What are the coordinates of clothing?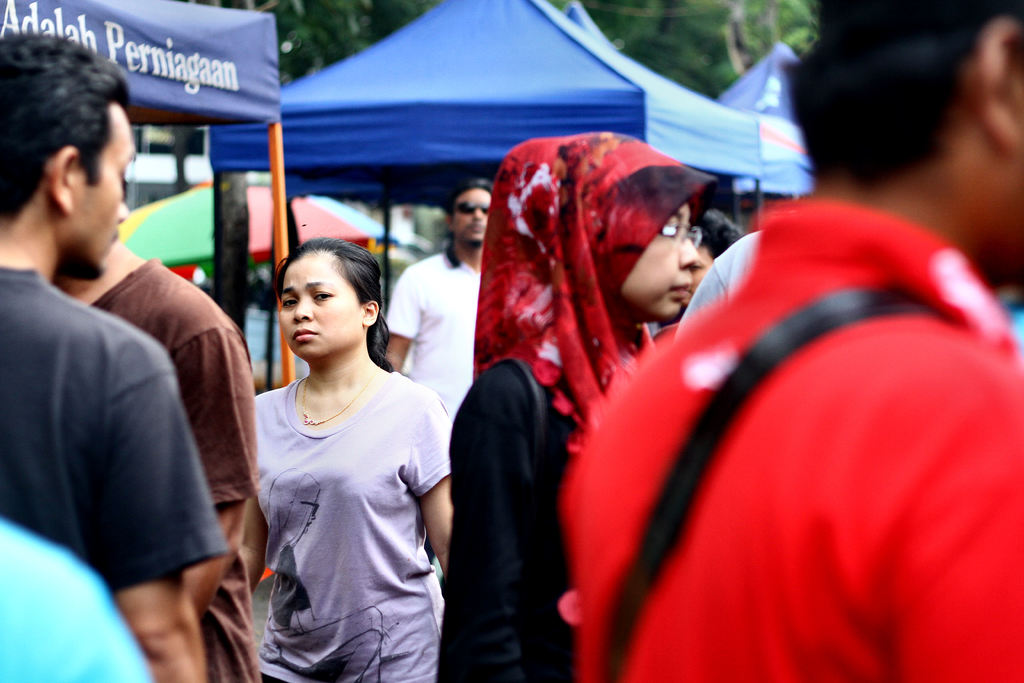
234, 370, 448, 682.
